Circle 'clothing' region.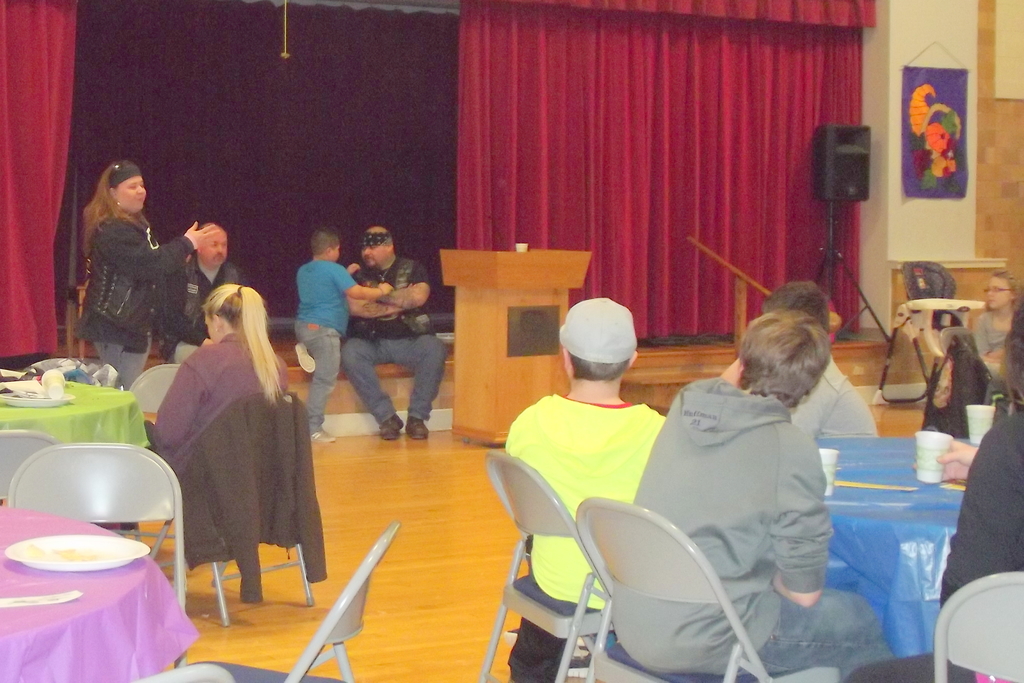
Region: crop(143, 329, 292, 462).
